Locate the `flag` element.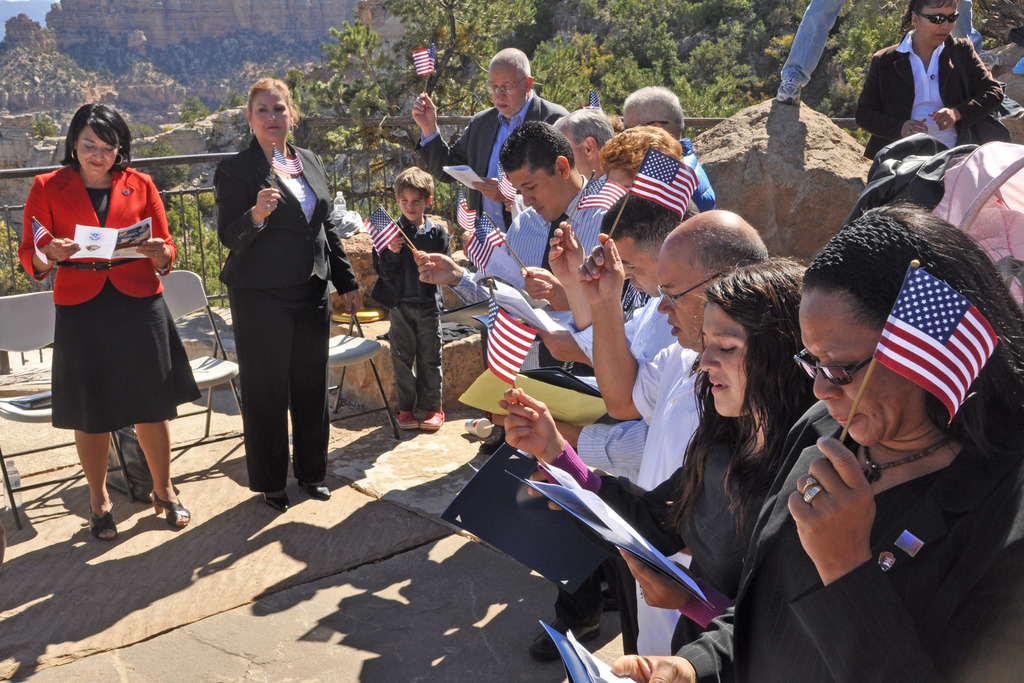
Element bbox: rect(411, 45, 436, 79).
